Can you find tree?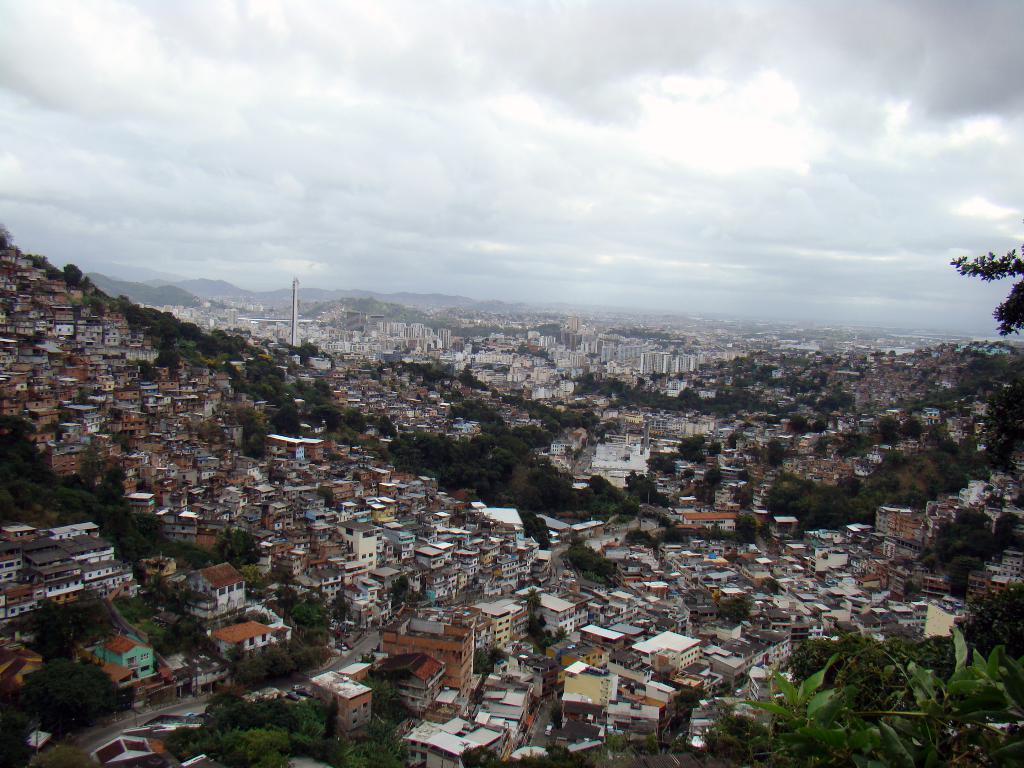
Yes, bounding box: {"left": 580, "top": 728, "right": 671, "bottom": 767}.
